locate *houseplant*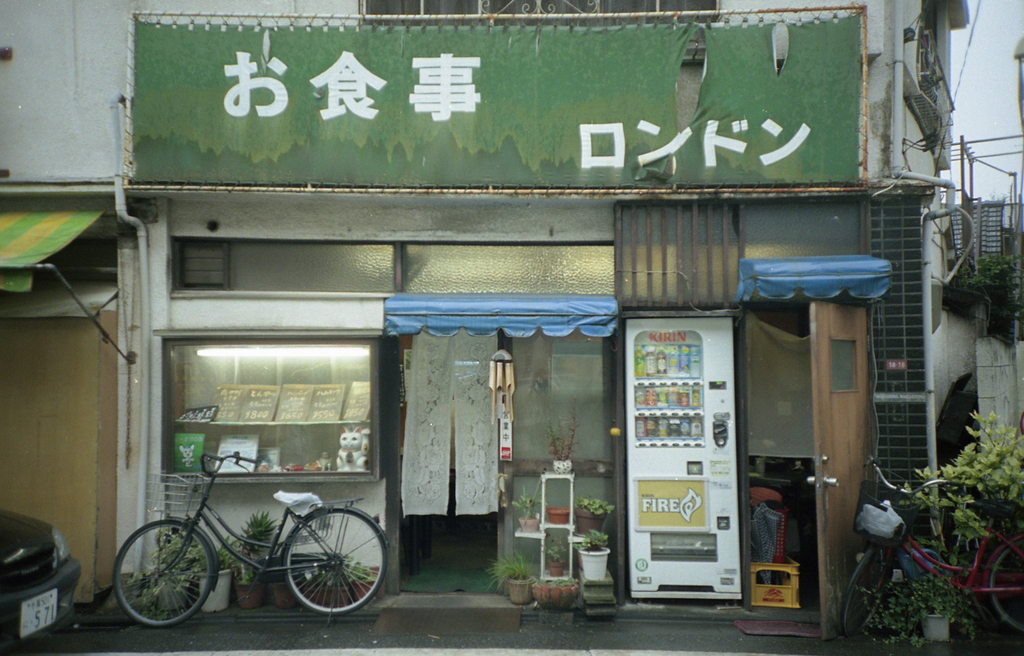
542,392,584,477
